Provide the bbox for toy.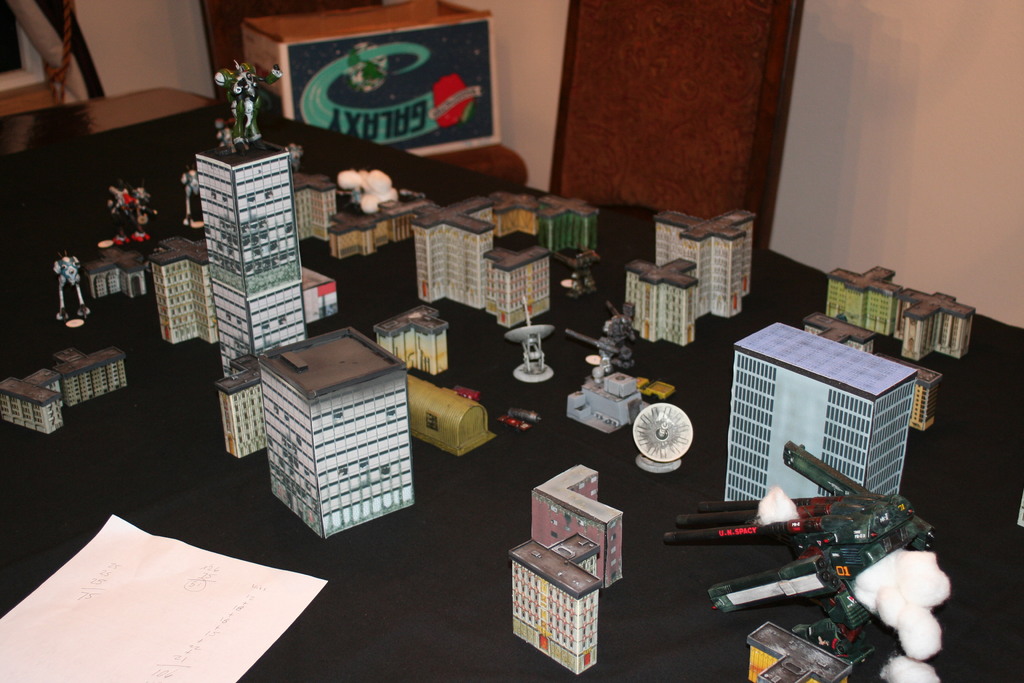
796 304 876 354.
